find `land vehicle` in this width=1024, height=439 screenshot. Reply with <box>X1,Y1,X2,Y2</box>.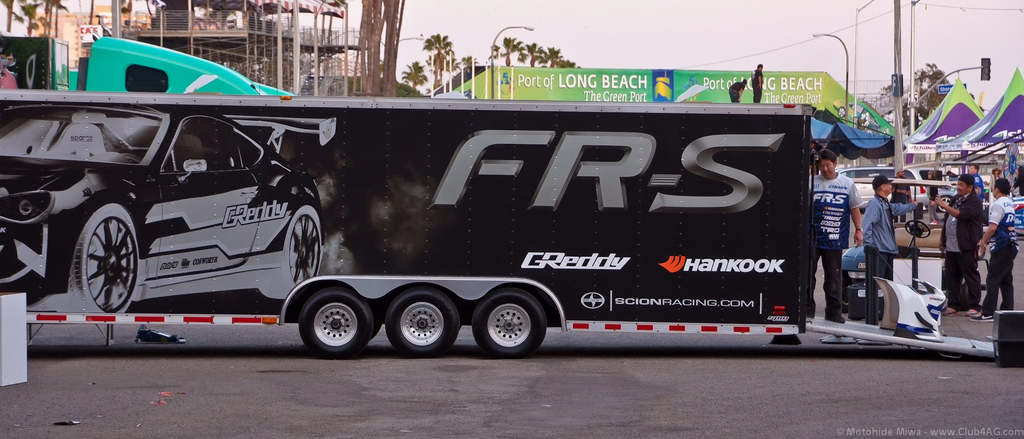
<box>0,37,296,95</box>.
